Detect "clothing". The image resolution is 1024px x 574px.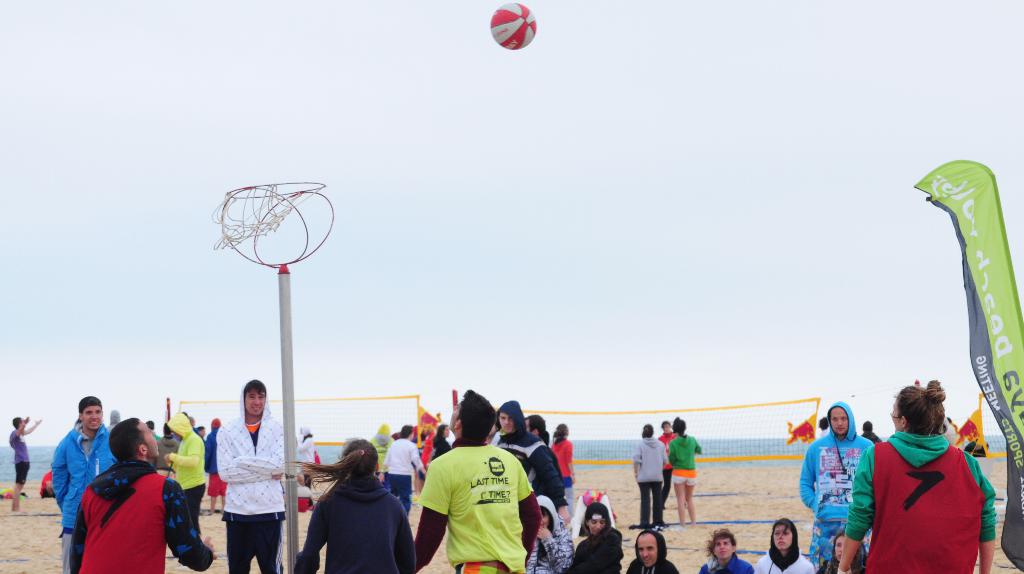
[left=510, top=396, right=536, bottom=492].
